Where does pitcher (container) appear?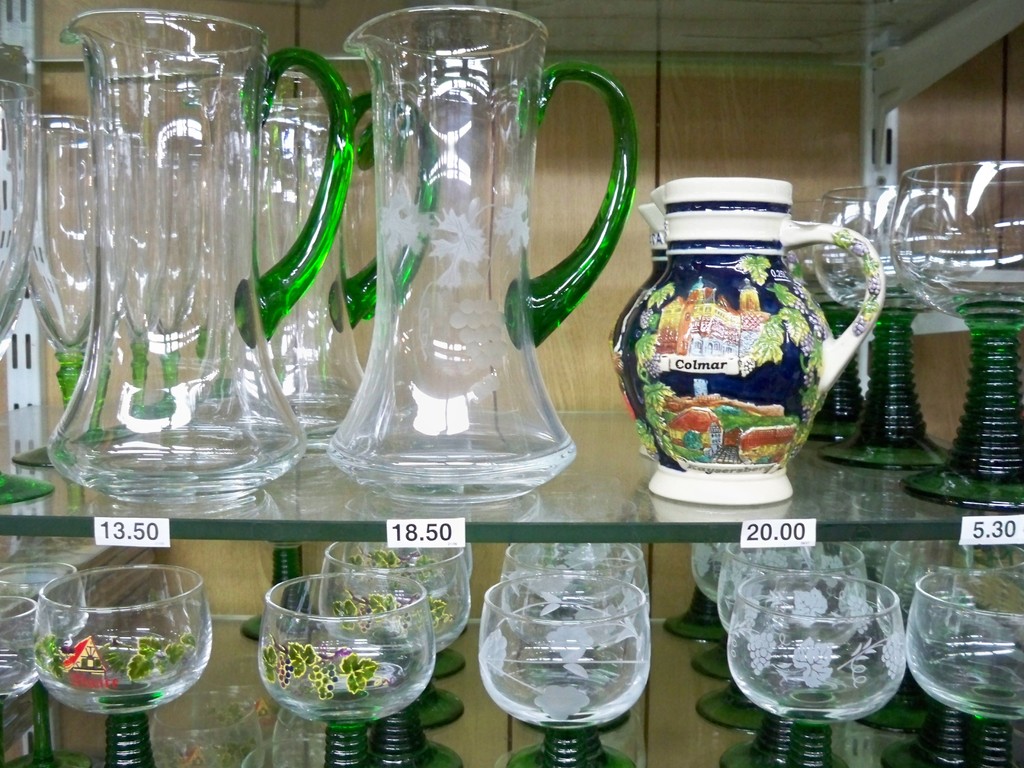
Appears at [x1=324, y1=5, x2=637, y2=509].
